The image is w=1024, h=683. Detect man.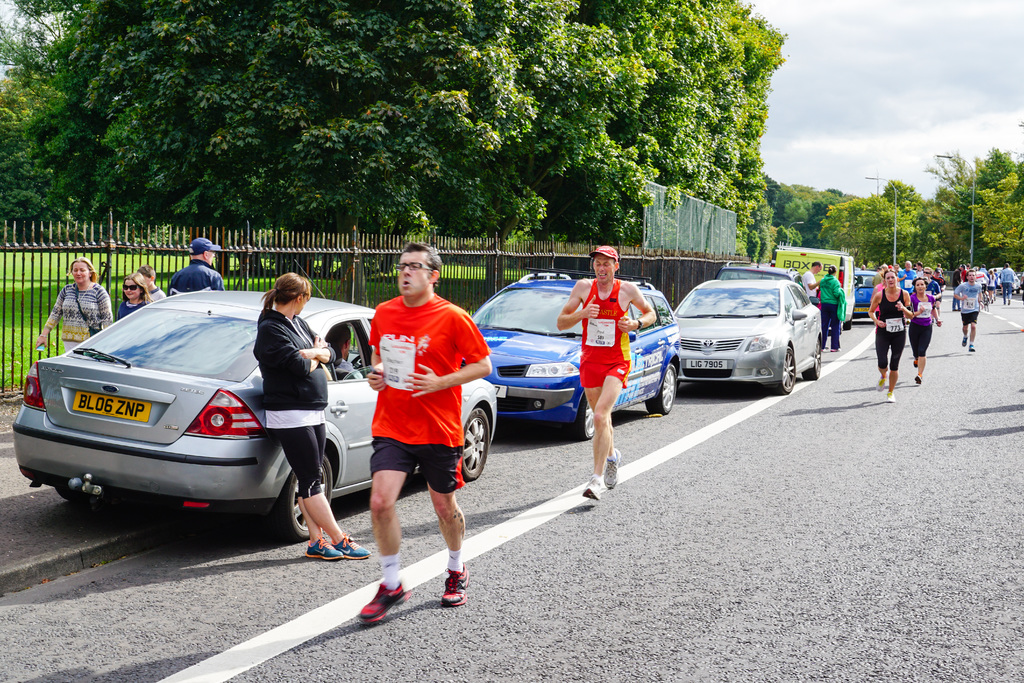
Detection: 168/238/224/297.
